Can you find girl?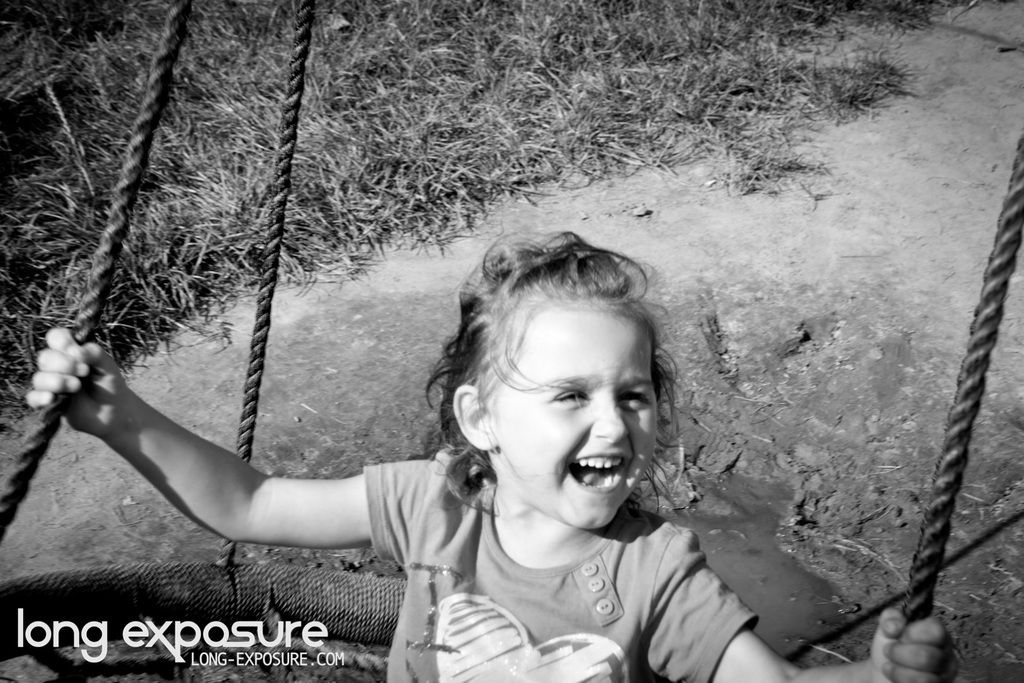
Yes, bounding box: bbox(26, 227, 960, 682).
